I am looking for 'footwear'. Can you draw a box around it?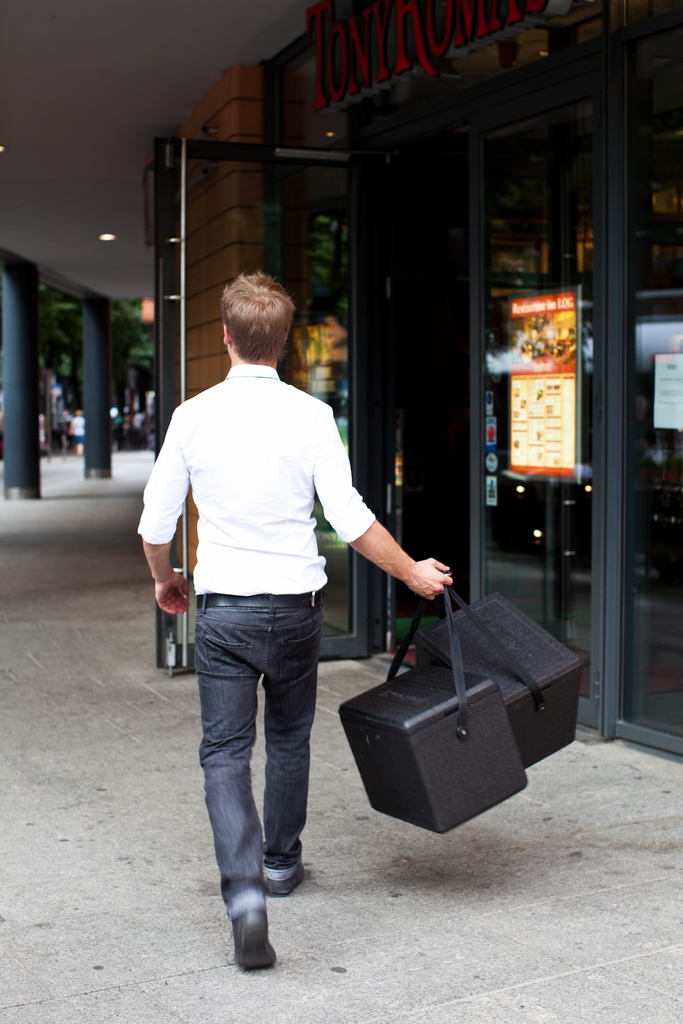
Sure, the bounding box is BBox(265, 863, 316, 897).
